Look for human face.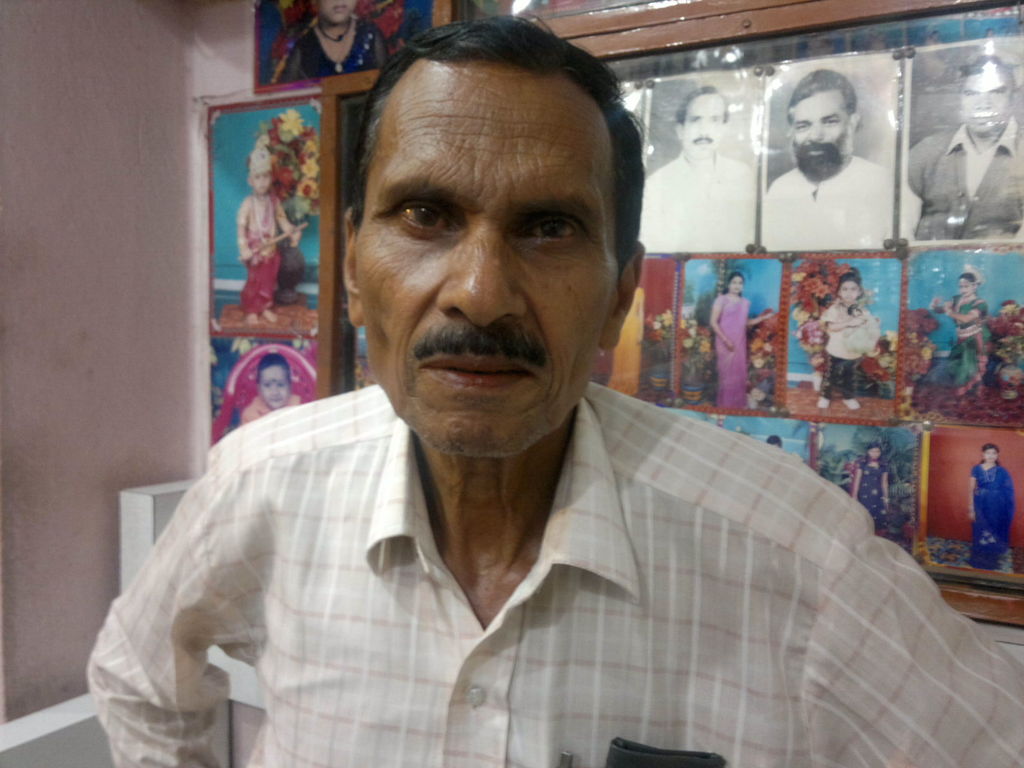
Found: 251, 172, 271, 196.
